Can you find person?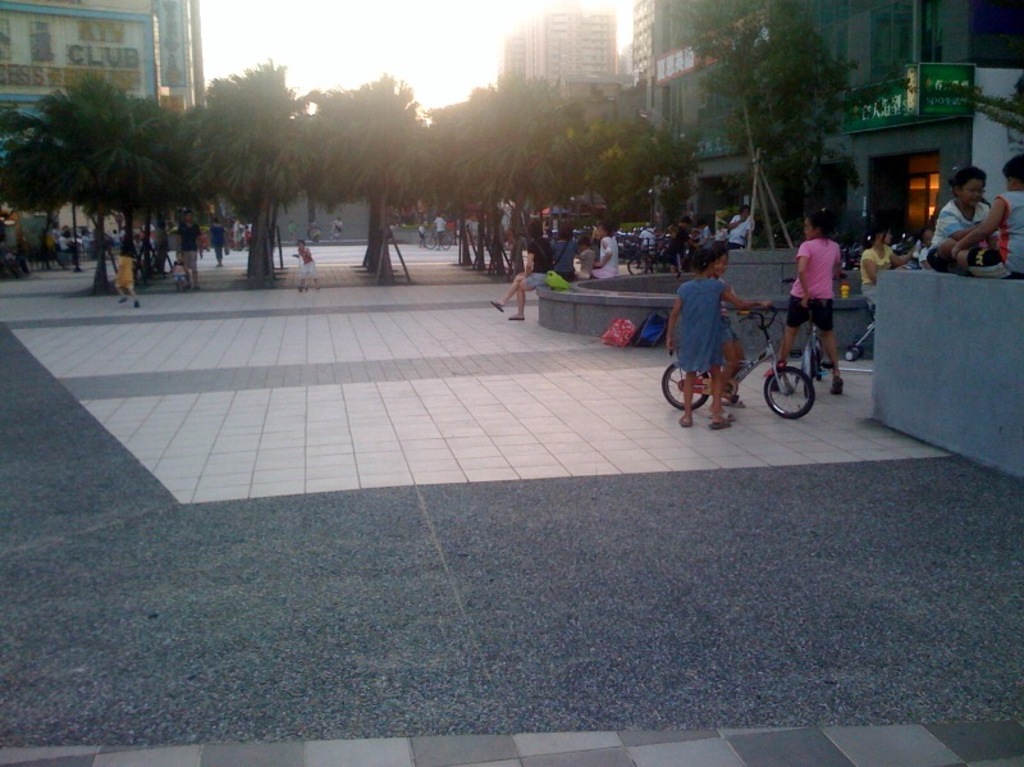
Yes, bounding box: (x1=954, y1=151, x2=1023, y2=278).
